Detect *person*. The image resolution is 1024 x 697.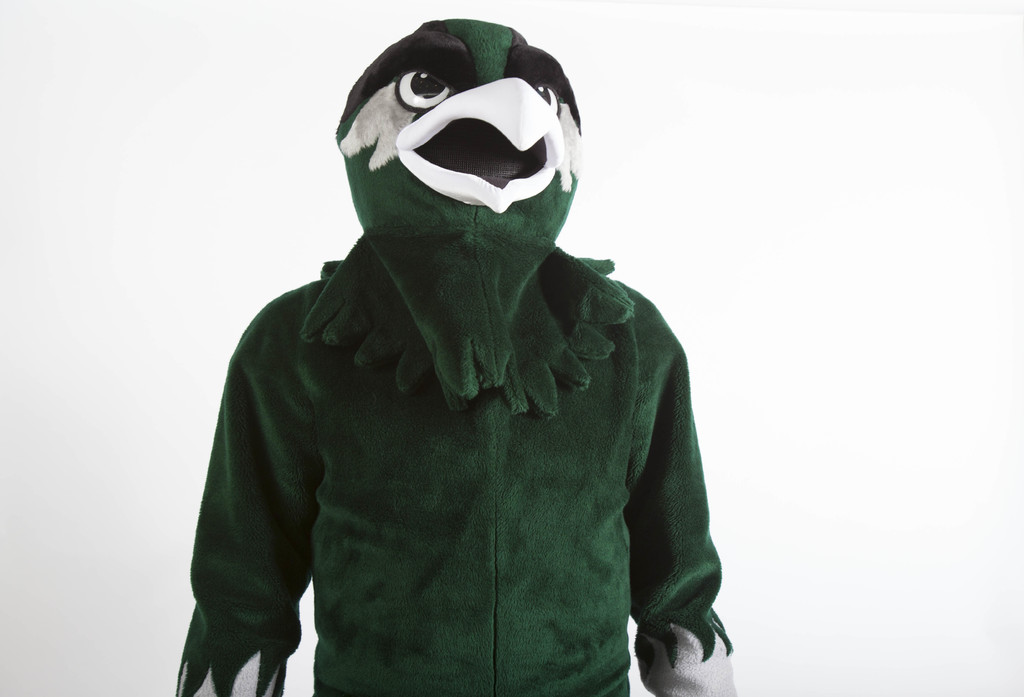
{"x1": 178, "y1": 0, "x2": 760, "y2": 680}.
